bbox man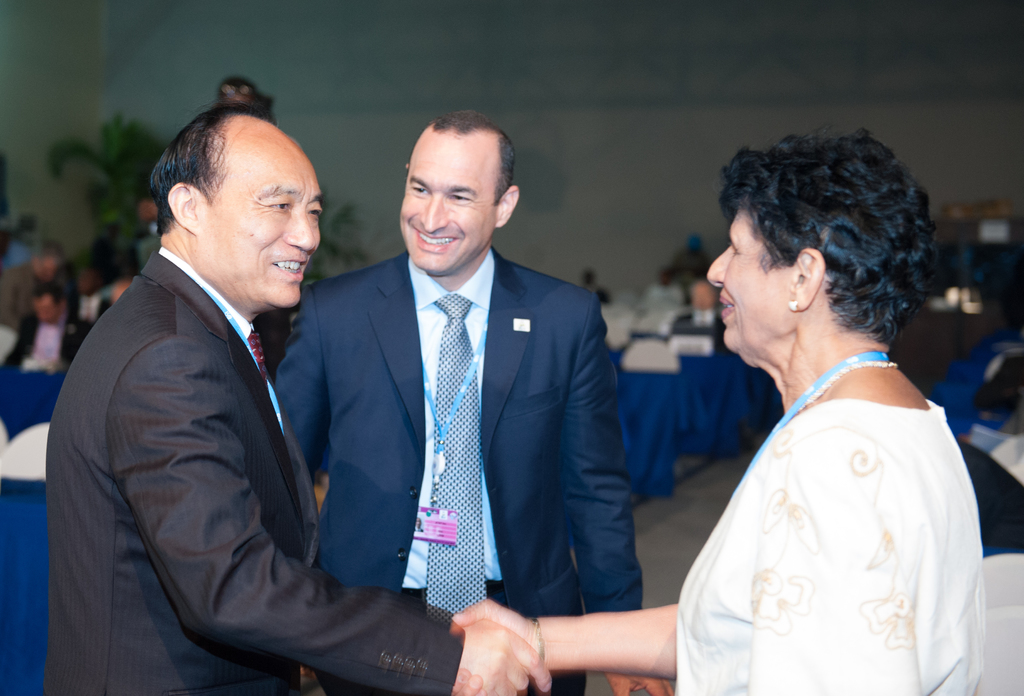
[x1=271, y1=104, x2=676, y2=695]
